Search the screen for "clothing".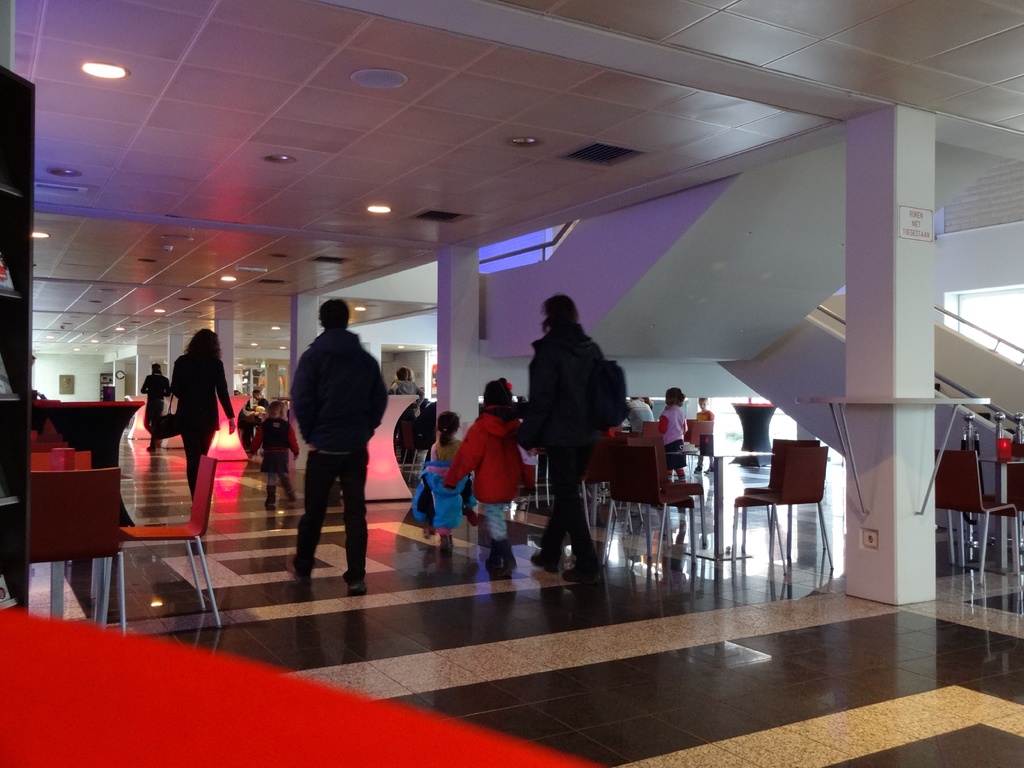
Found at select_region(412, 436, 476, 533).
